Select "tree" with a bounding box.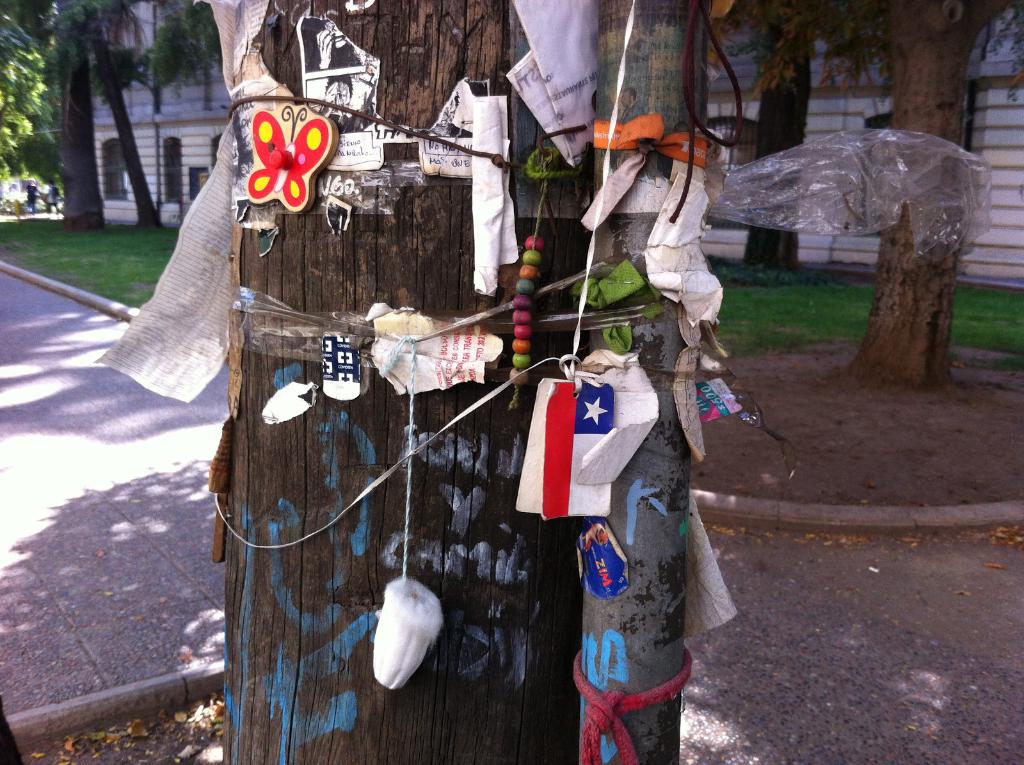
Rect(60, 11, 110, 235).
